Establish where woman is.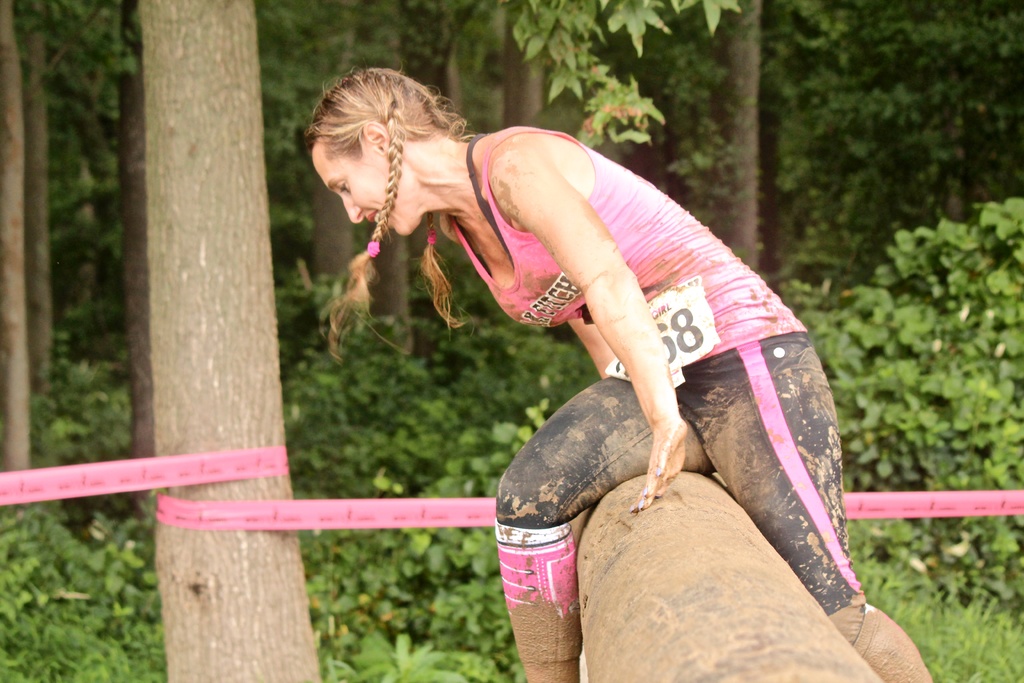
Established at BBox(284, 79, 881, 643).
